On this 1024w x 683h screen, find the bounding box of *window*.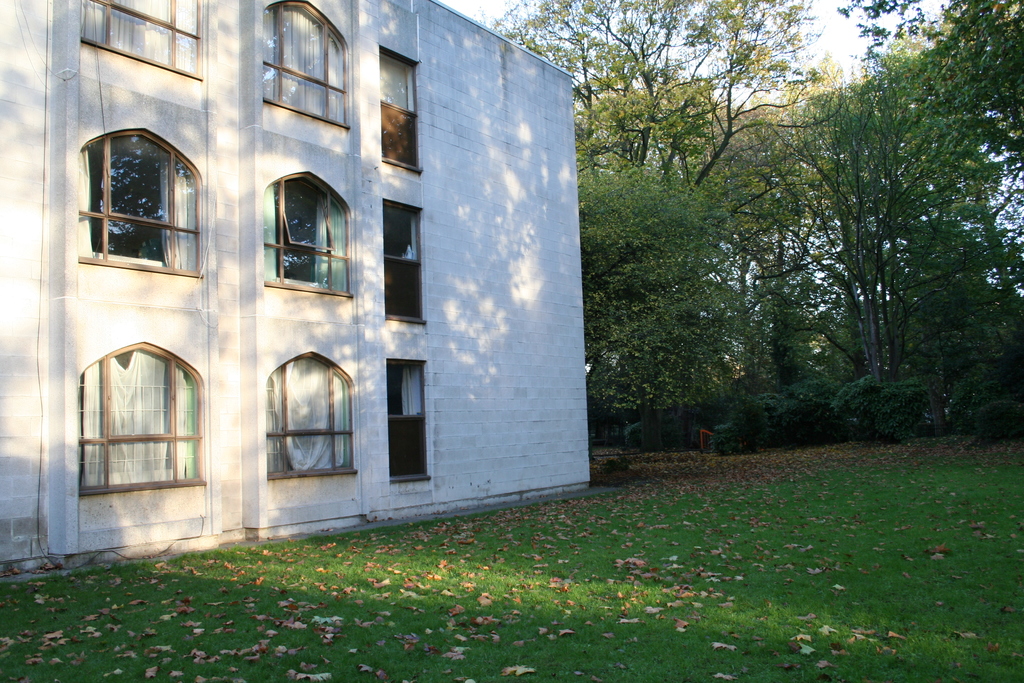
Bounding box: region(260, 349, 355, 480).
